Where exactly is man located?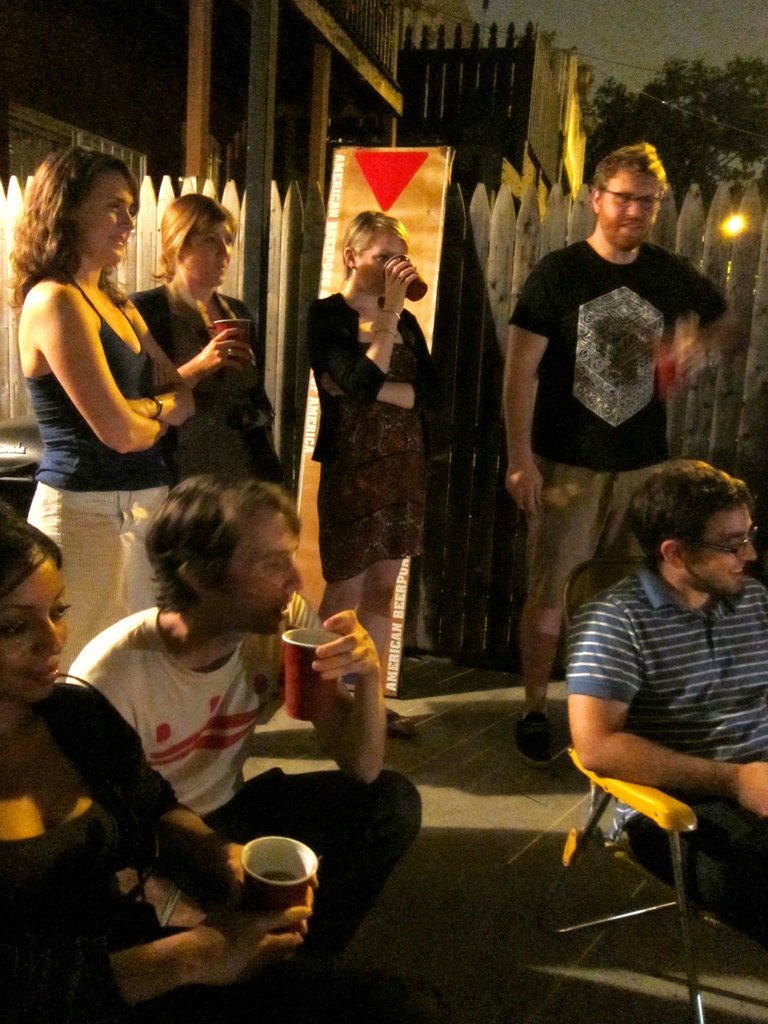
Its bounding box is 63 471 429 966.
